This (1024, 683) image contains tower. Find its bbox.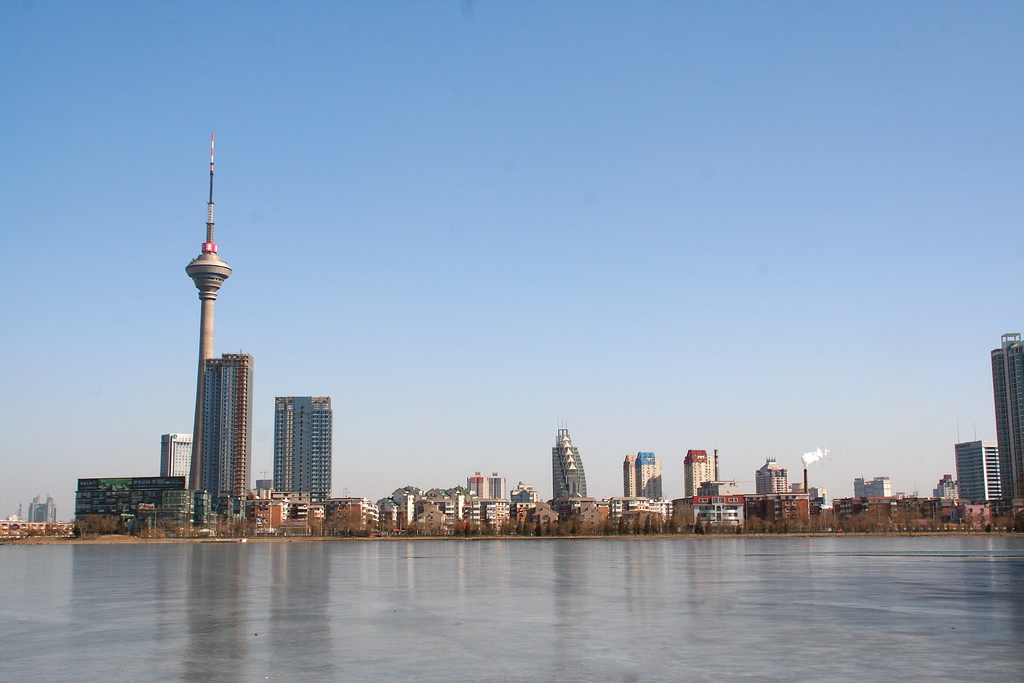
box(555, 428, 595, 504).
